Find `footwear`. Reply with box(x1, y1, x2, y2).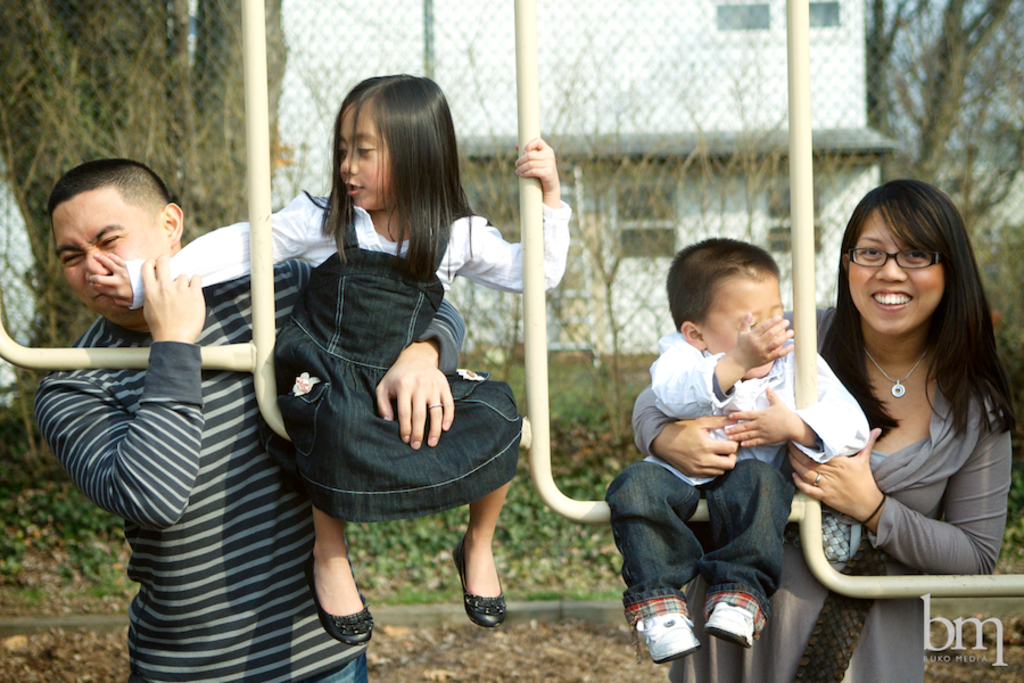
box(300, 546, 375, 645).
